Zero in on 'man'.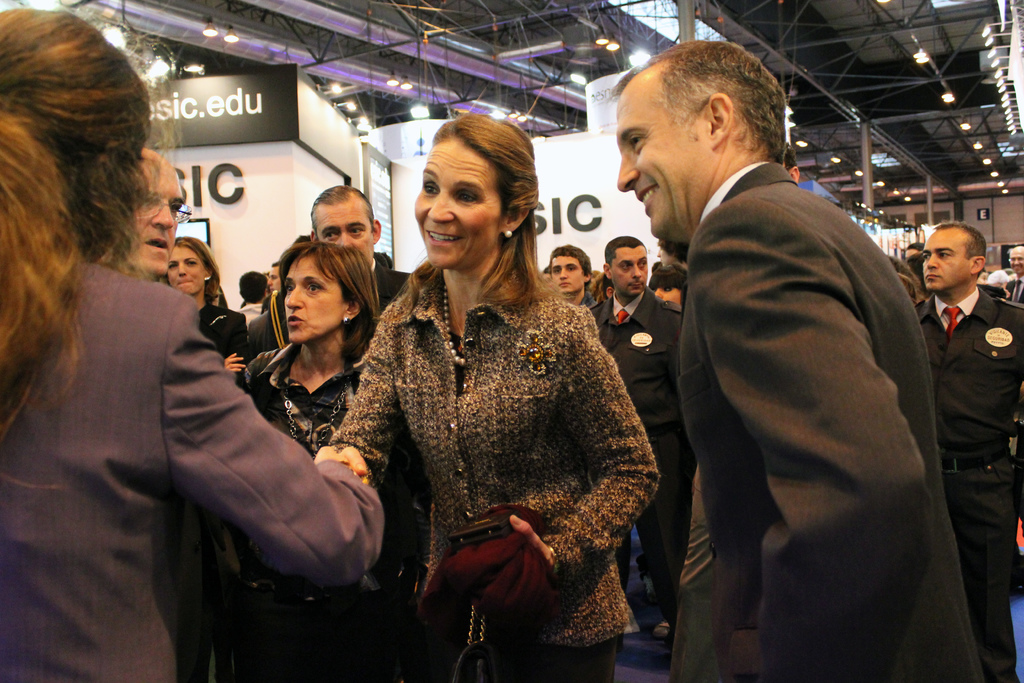
Zeroed in: Rect(993, 240, 1021, 309).
